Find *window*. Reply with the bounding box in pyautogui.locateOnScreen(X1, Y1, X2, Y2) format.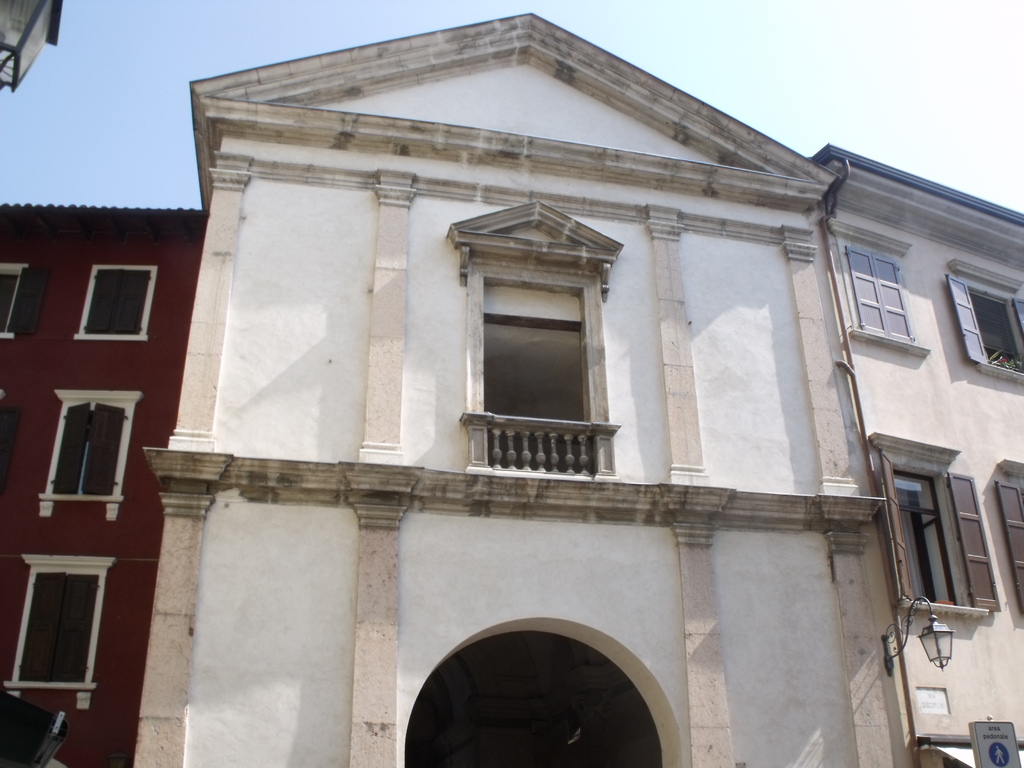
pyautogui.locateOnScreen(949, 271, 1023, 366).
